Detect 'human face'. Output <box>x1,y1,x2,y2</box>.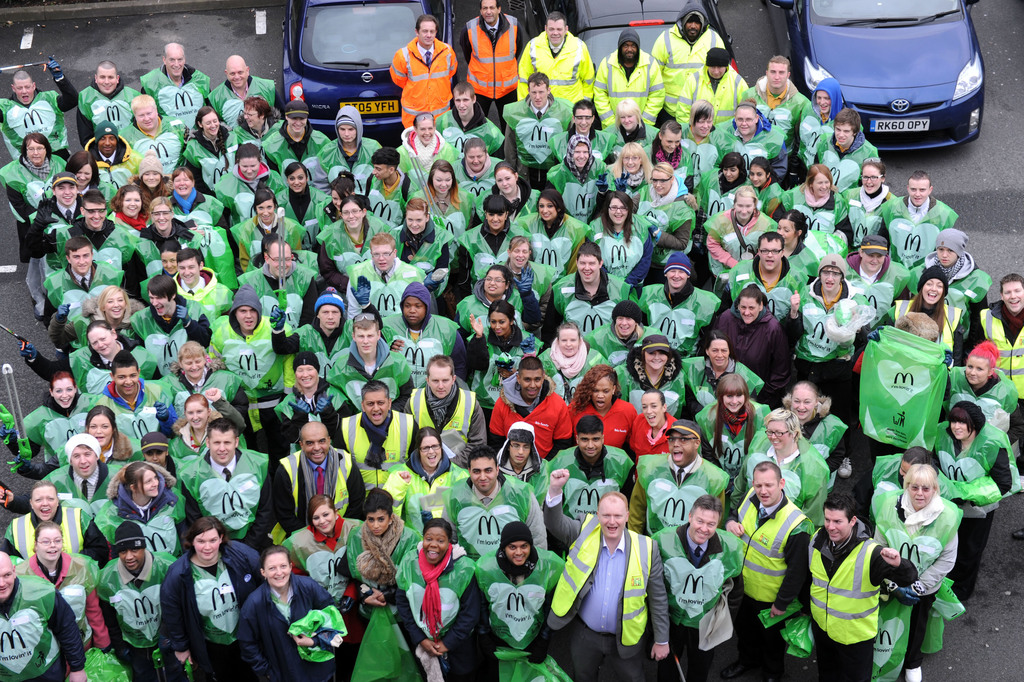
<box>661,129,679,152</box>.
